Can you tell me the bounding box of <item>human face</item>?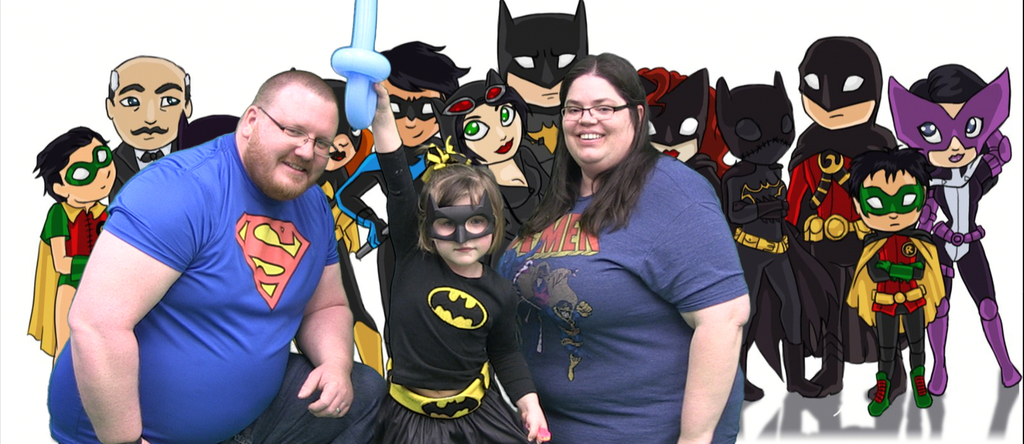
{"x1": 115, "y1": 63, "x2": 187, "y2": 149}.
